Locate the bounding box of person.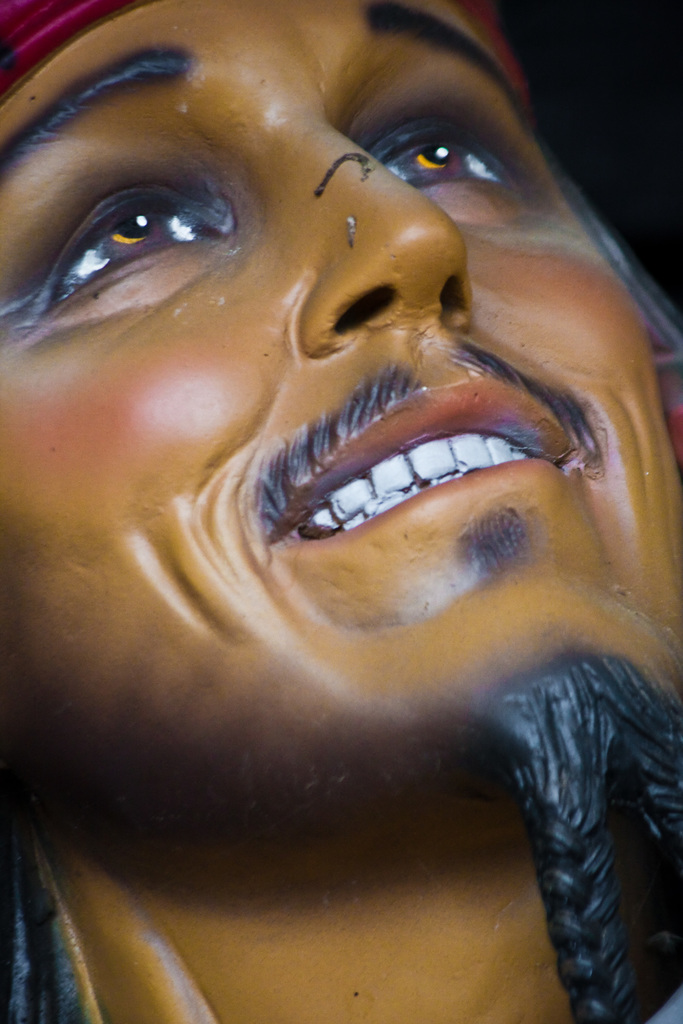
Bounding box: [left=0, top=0, right=682, bottom=1023].
